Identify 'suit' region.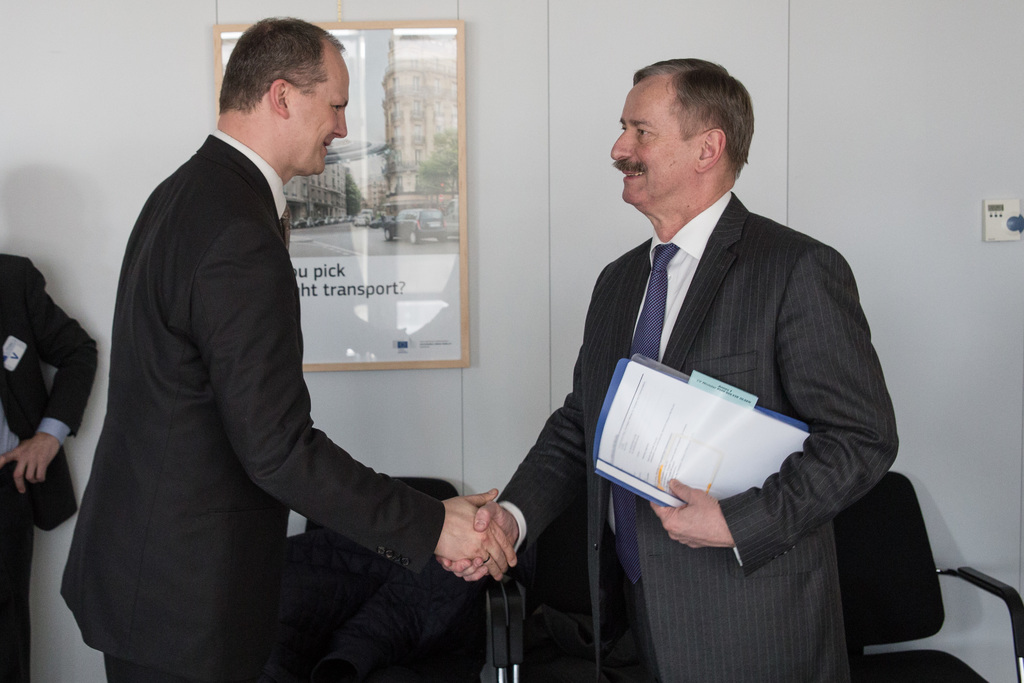
Region: [1,255,95,682].
